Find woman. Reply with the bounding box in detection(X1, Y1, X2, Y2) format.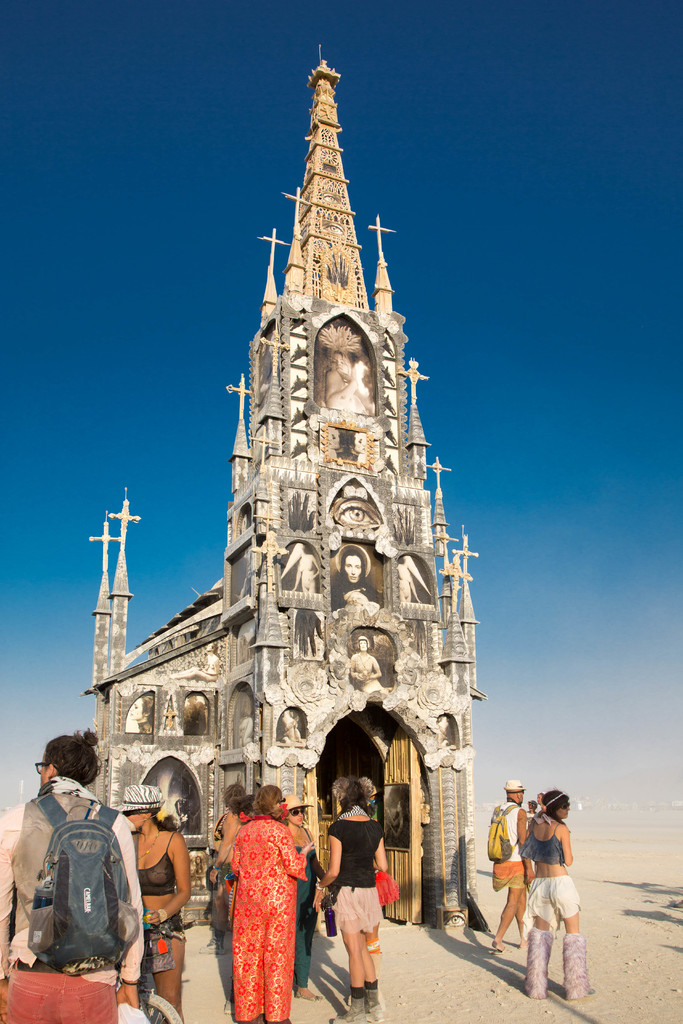
detection(229, 786, 317, 1023).
